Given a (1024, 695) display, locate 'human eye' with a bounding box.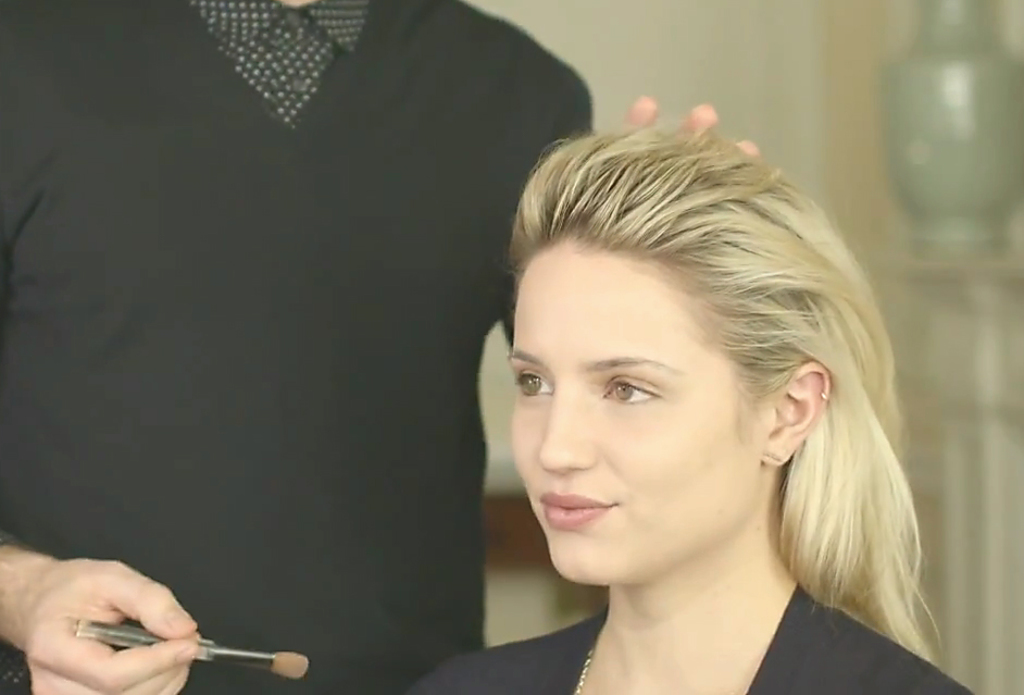
Located: select_region(509, 367, 554, 407).
